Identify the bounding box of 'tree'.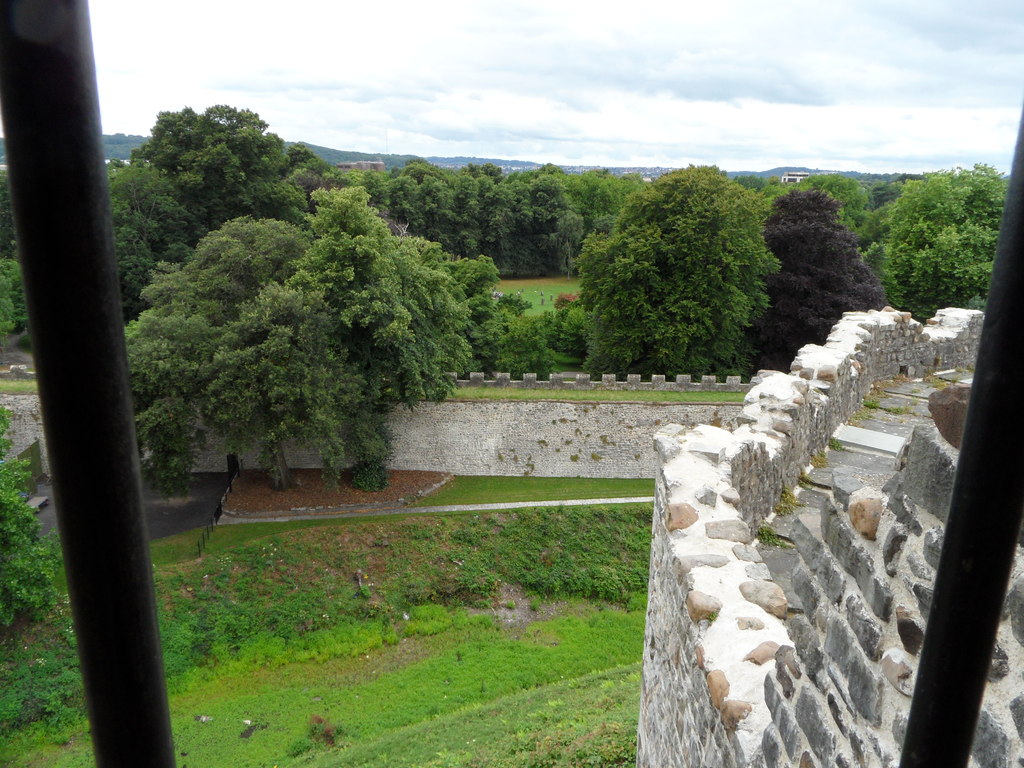
bbox=[858, 167, 1008, 324].
